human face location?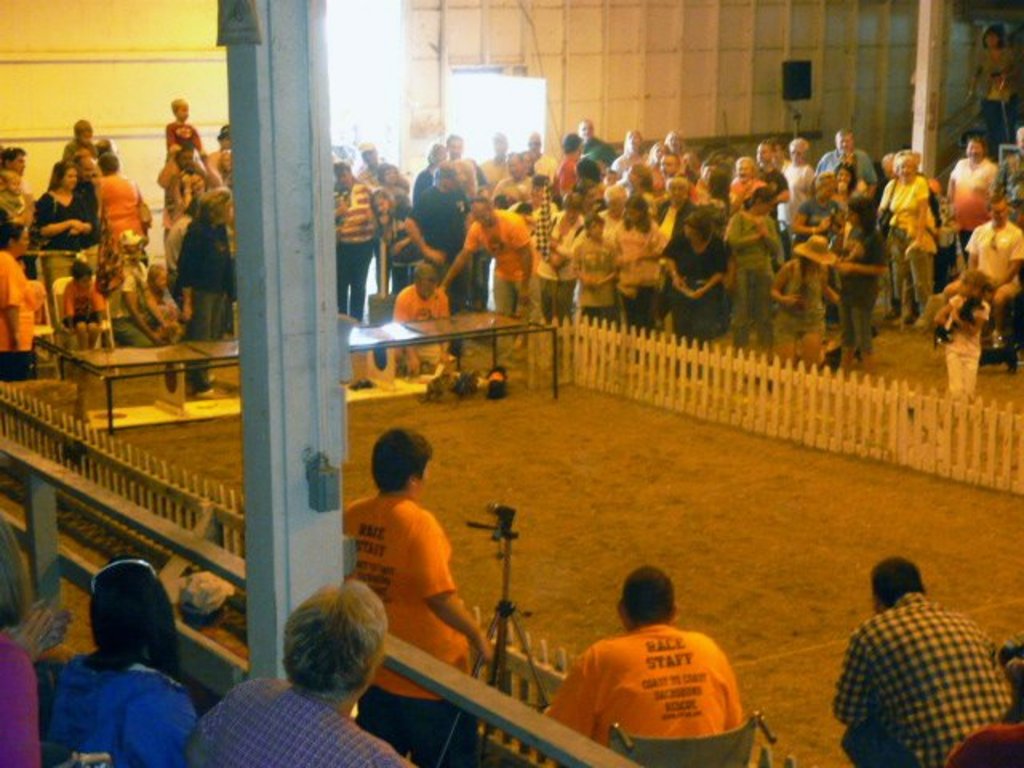
locate(589, 219, 603, 235)
